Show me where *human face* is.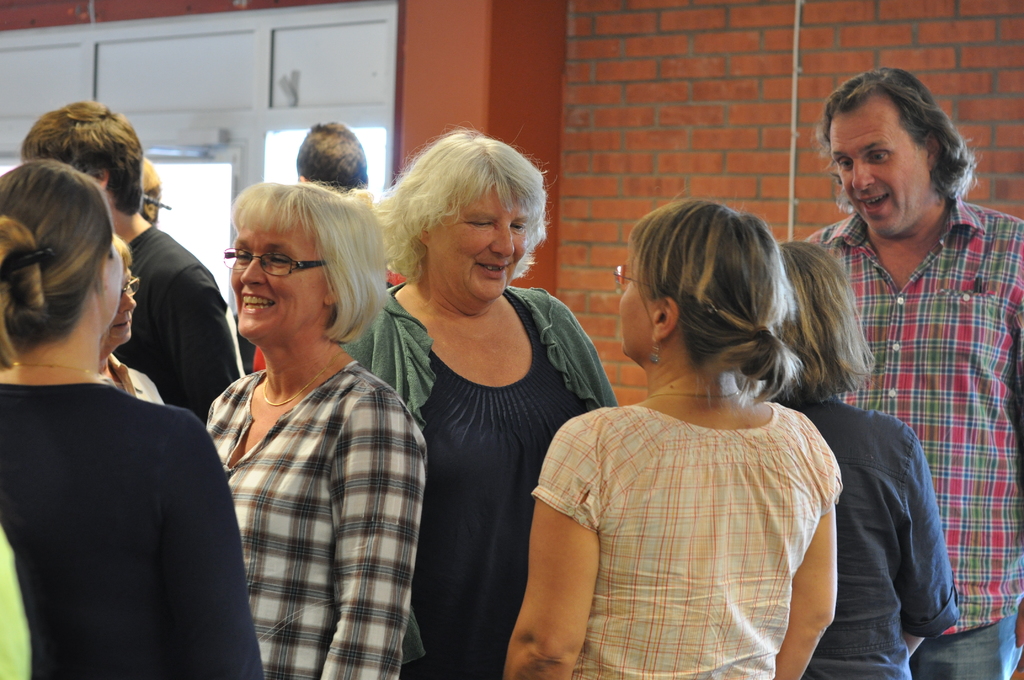
*human face* is at bbox=(106, 236, 124, 320).
